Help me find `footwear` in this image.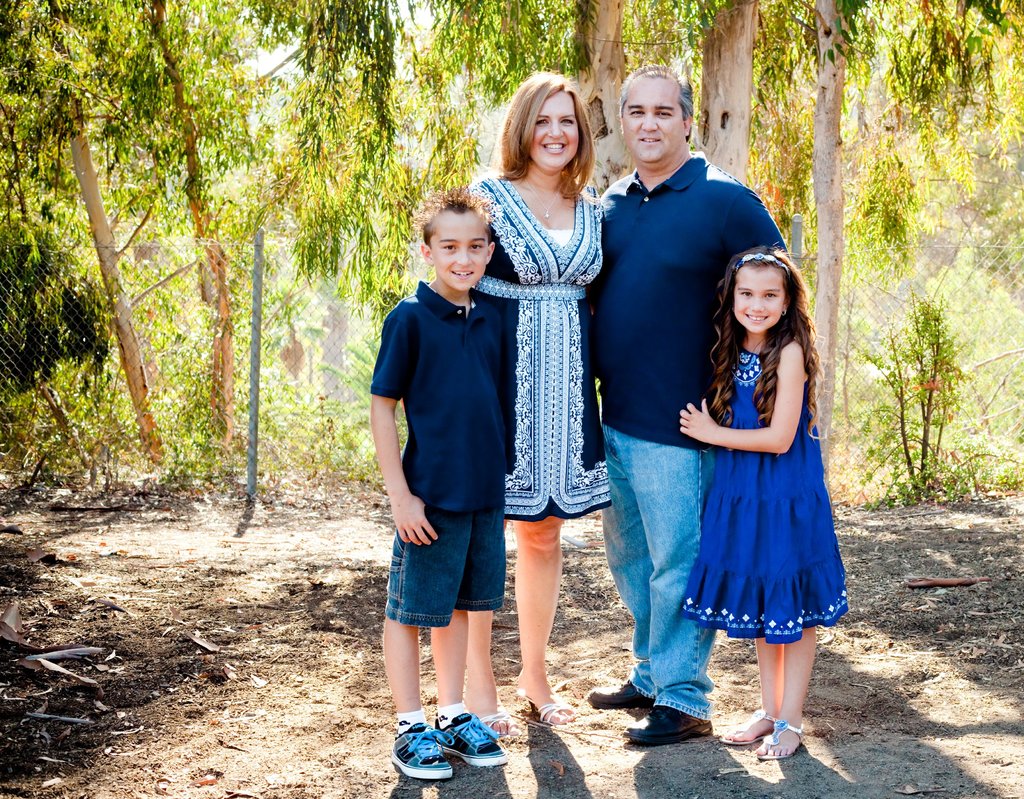
Found it: region(717, 709, 784, 740).
